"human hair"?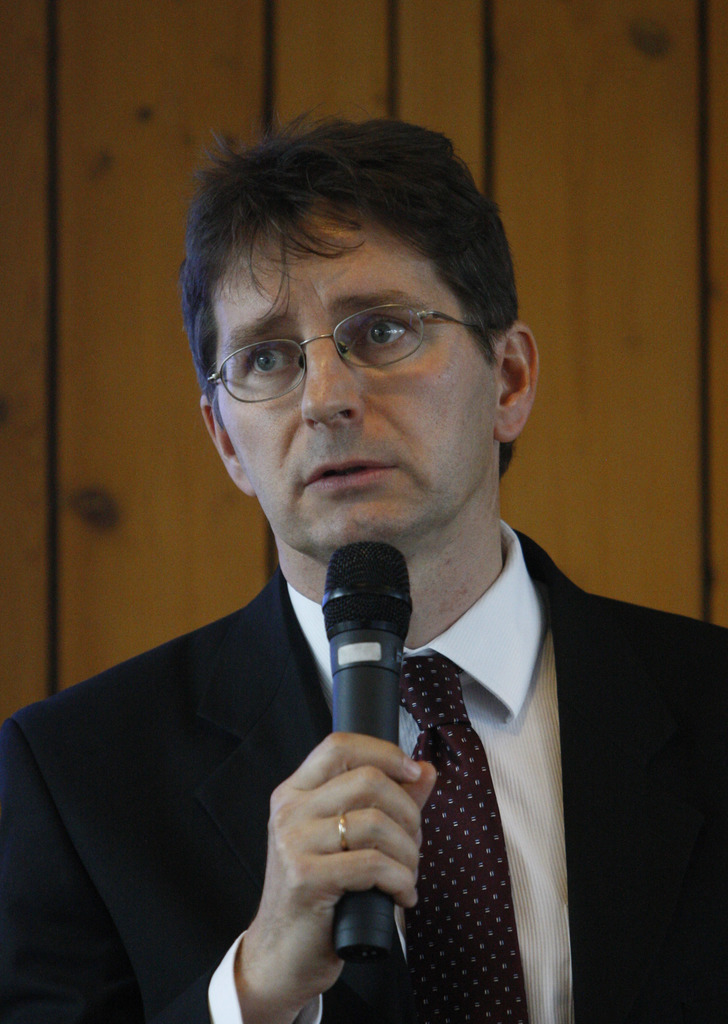
[175, 122, 522, 400]
